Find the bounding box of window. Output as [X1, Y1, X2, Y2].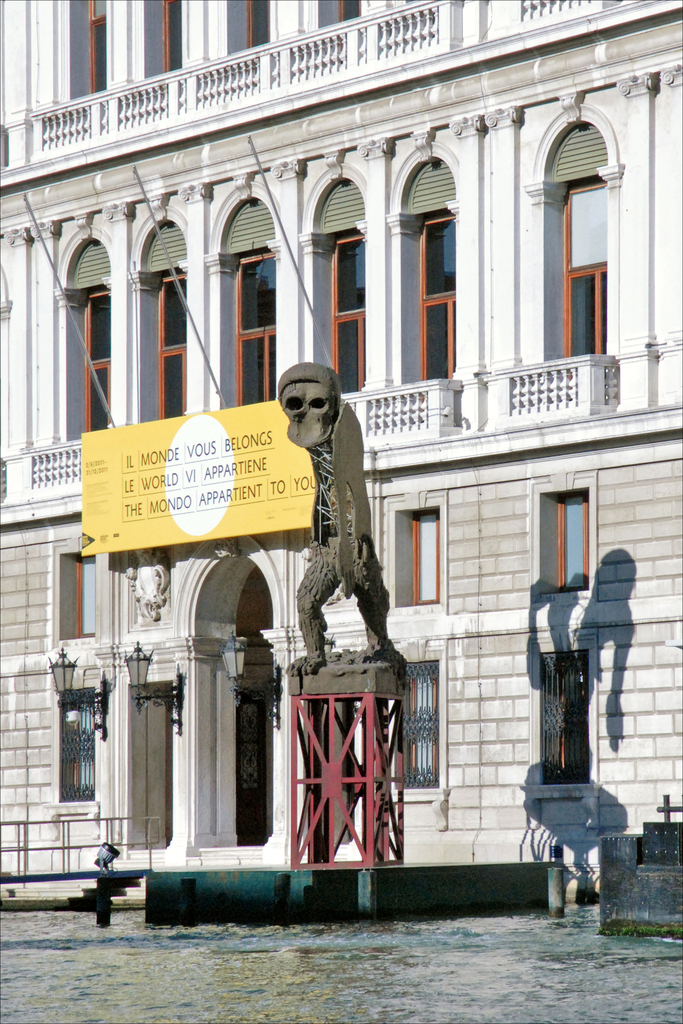
[529, 85, 618, 364].
